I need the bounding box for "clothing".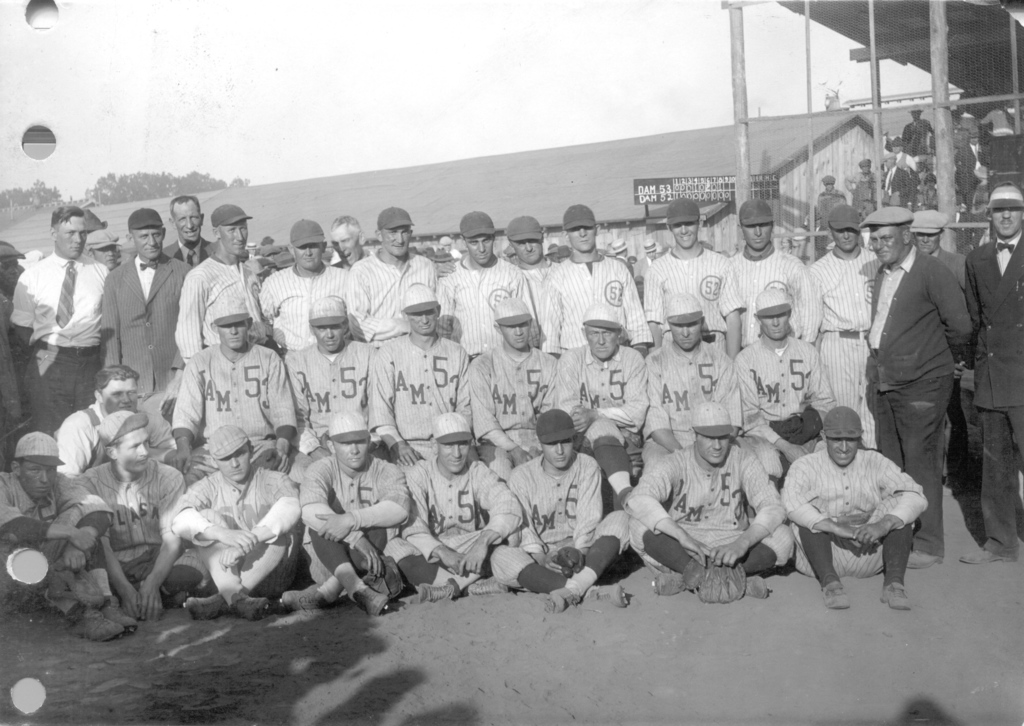
Here it is: <box>0,467,120,606</box>.
